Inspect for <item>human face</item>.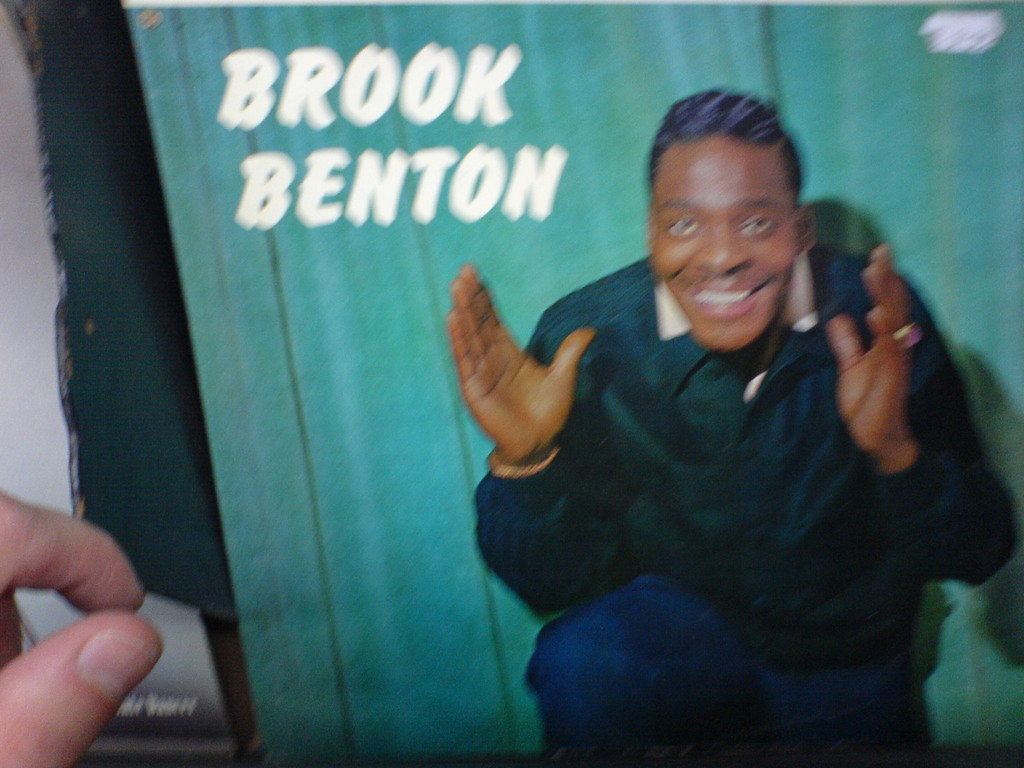
Inspection: [left=652, top=138, right=801, bottom=346].
